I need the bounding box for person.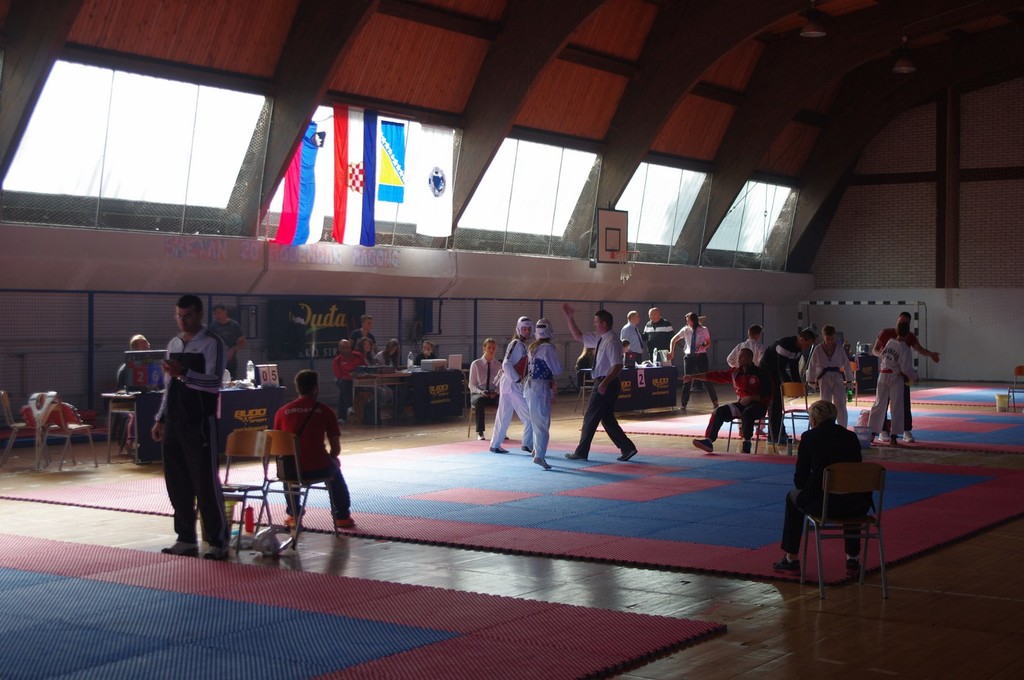
Here it is: bbox=(620, 310, 644, 366).
